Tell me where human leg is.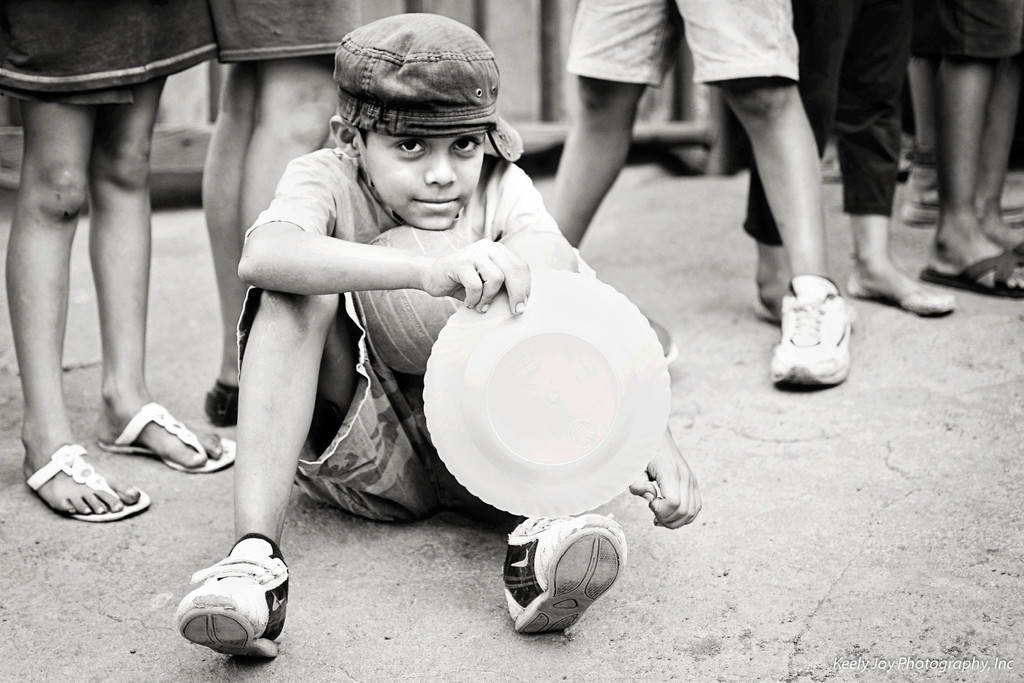
human leg is at bbox(177, 293, 438, 661).
